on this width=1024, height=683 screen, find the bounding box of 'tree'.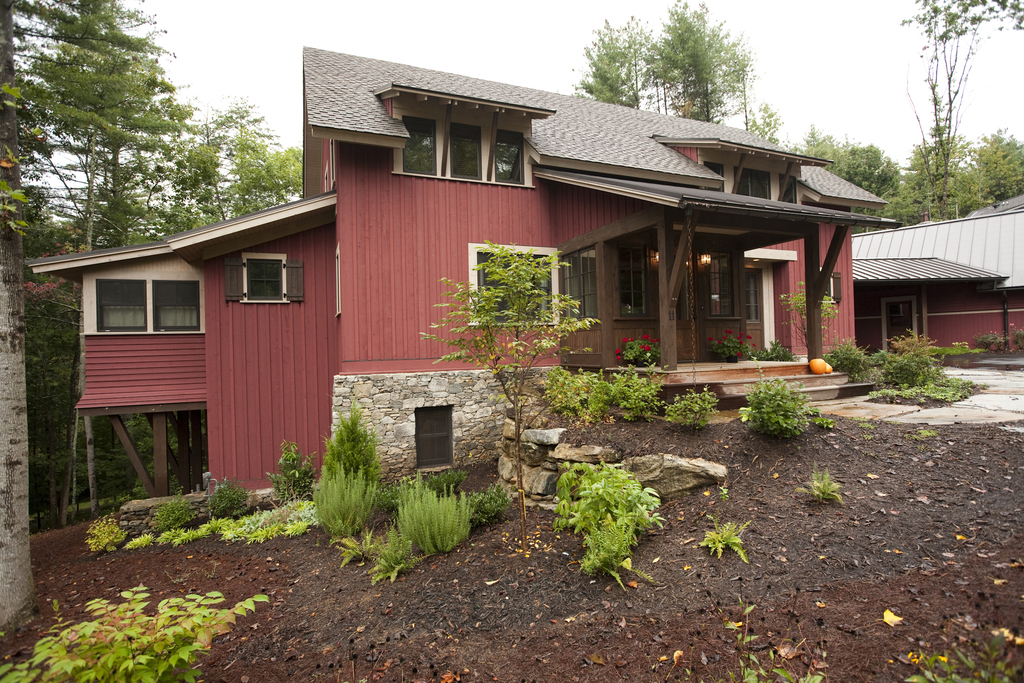
Bounding box: 981,120,1023,210.
